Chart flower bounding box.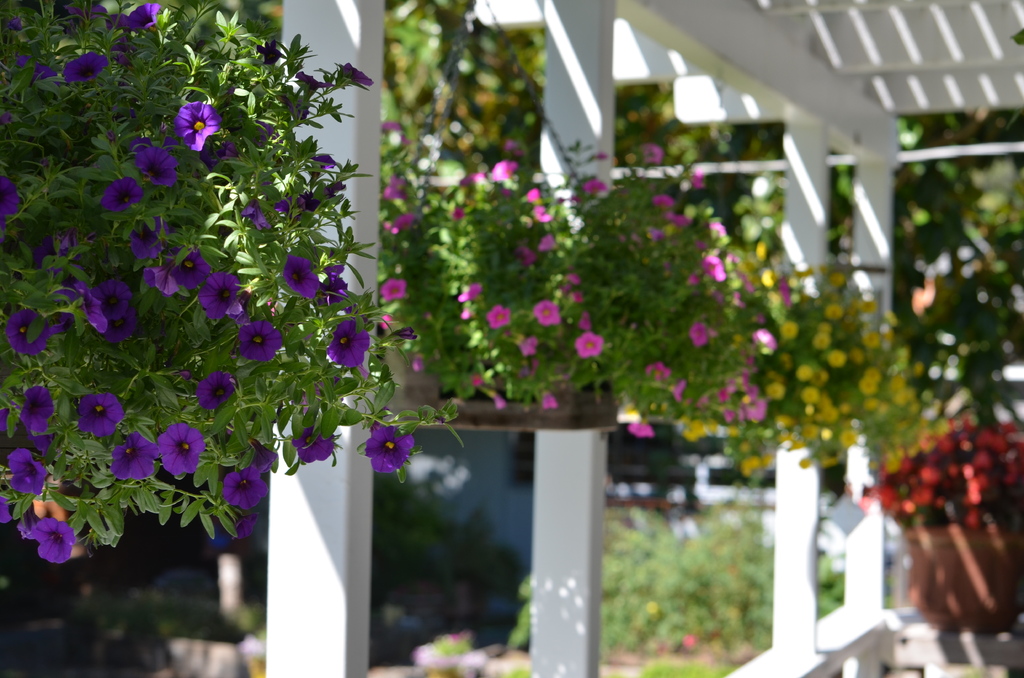
Charted: <bbox>239, 321, 281, 364</bbox>.
